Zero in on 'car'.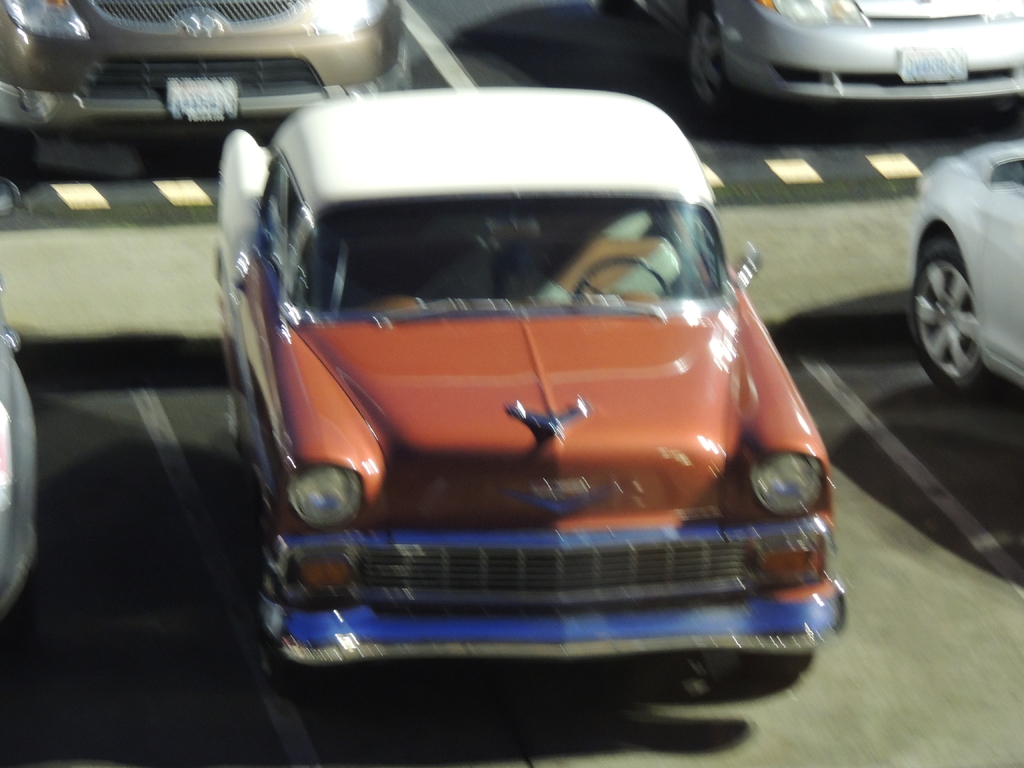
Zeroed in: BBox(0, 0, 405, 205).
